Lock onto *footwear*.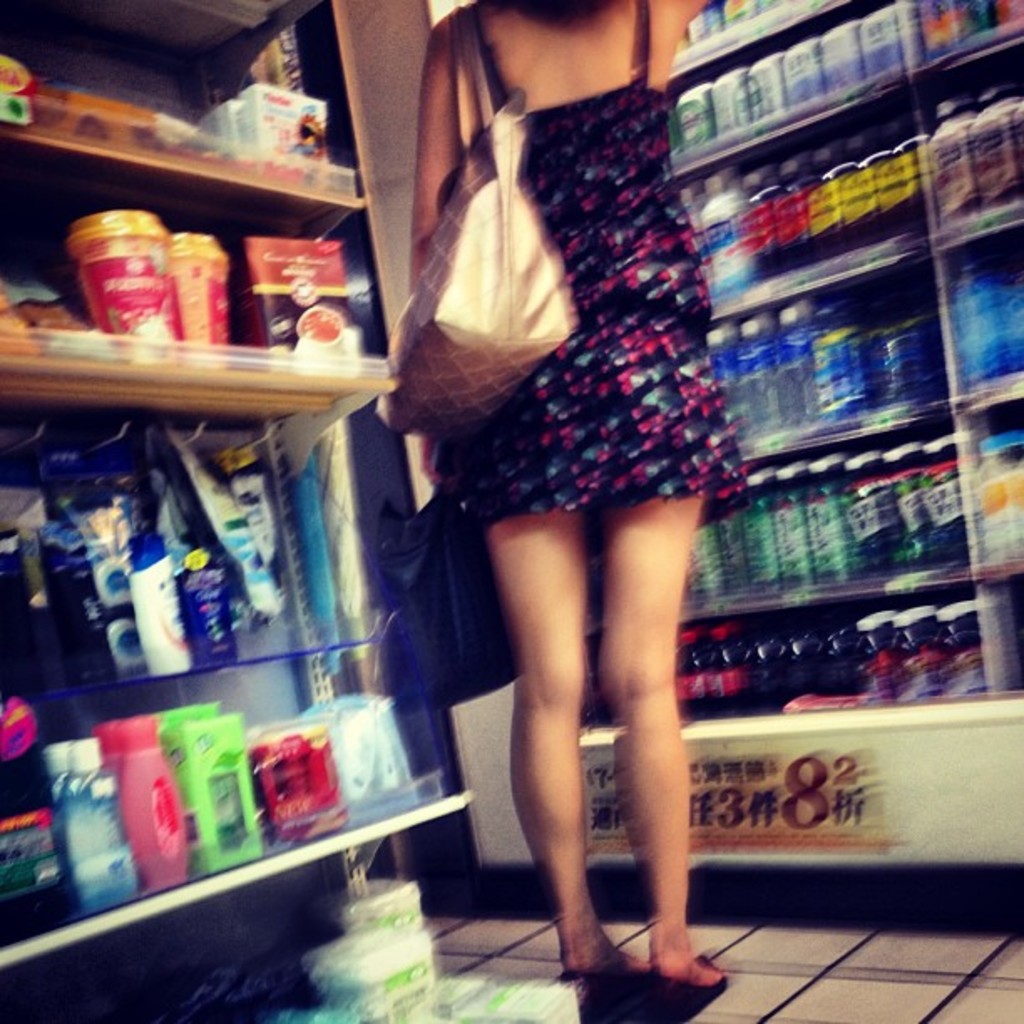
Locked: l=656, t=947, r=746, b=996.
